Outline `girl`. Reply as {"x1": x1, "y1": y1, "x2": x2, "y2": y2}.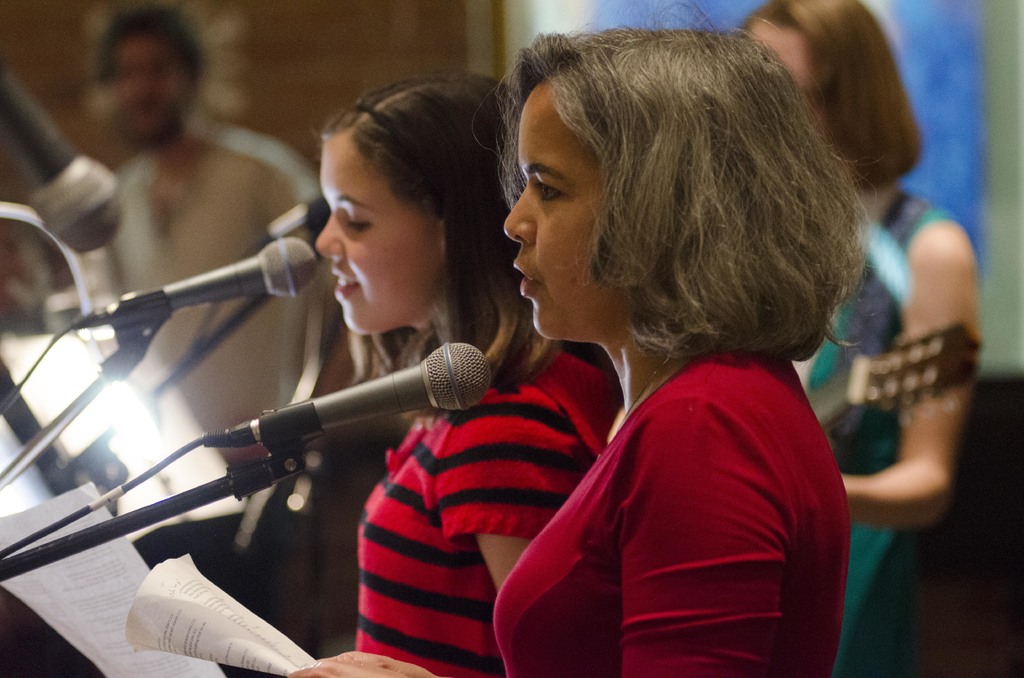
{"x1": 313, "y1": 72, "x2": 619, "y2": 677}.
